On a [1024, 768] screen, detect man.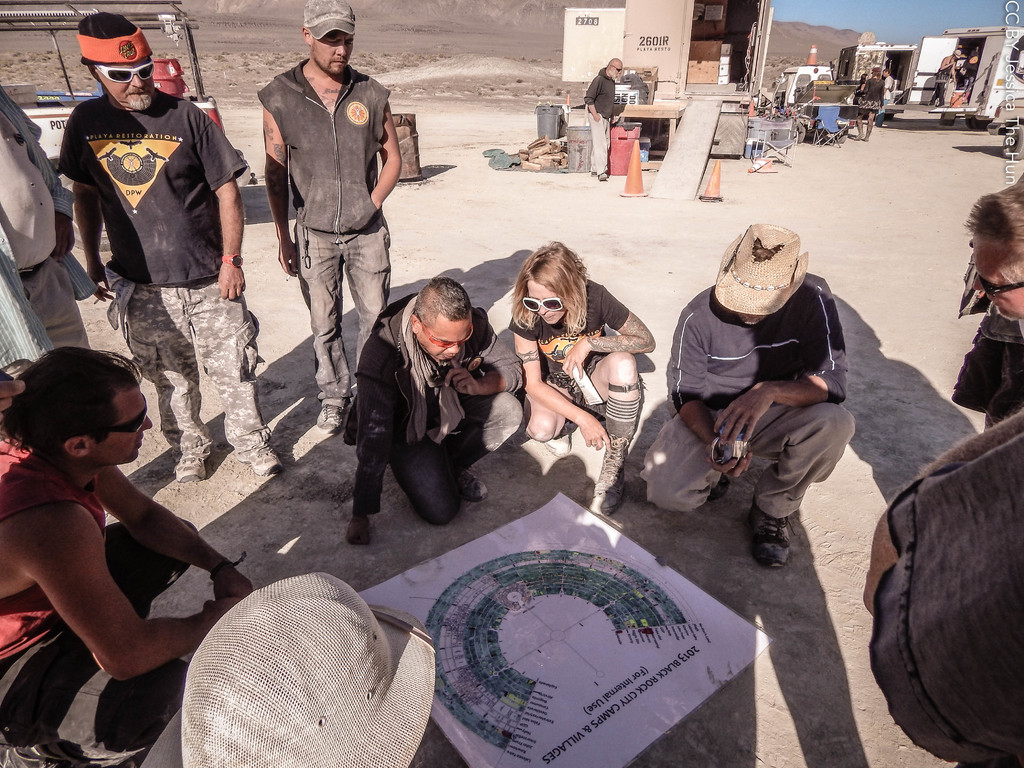
region(964, 173, 1023, 349).
